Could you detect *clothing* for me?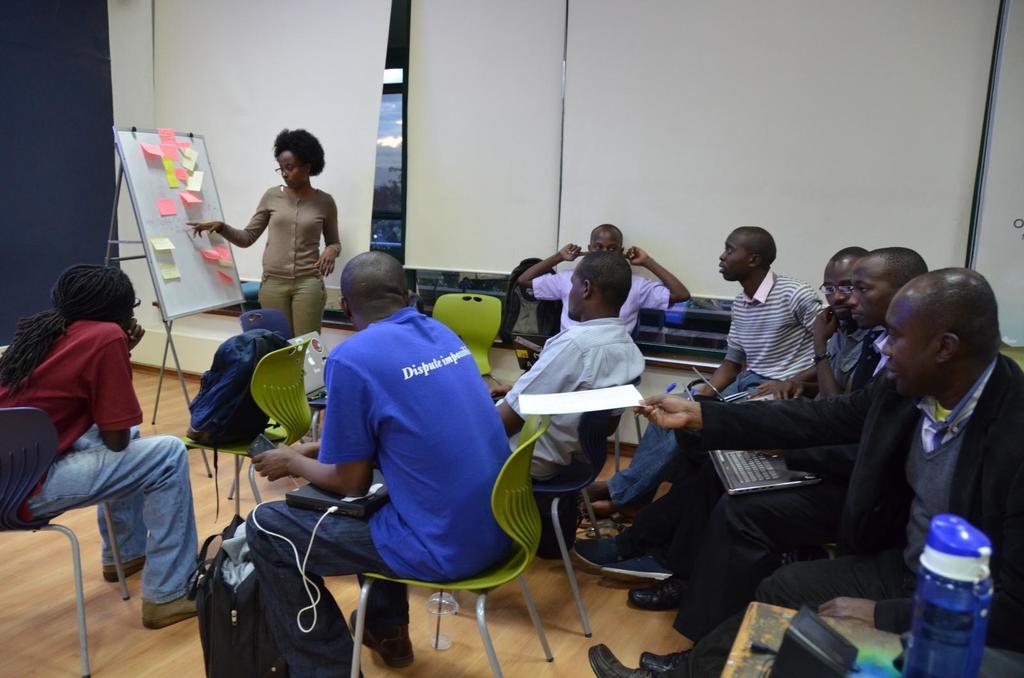
Detection result: region(880, 296, 939, 393).
